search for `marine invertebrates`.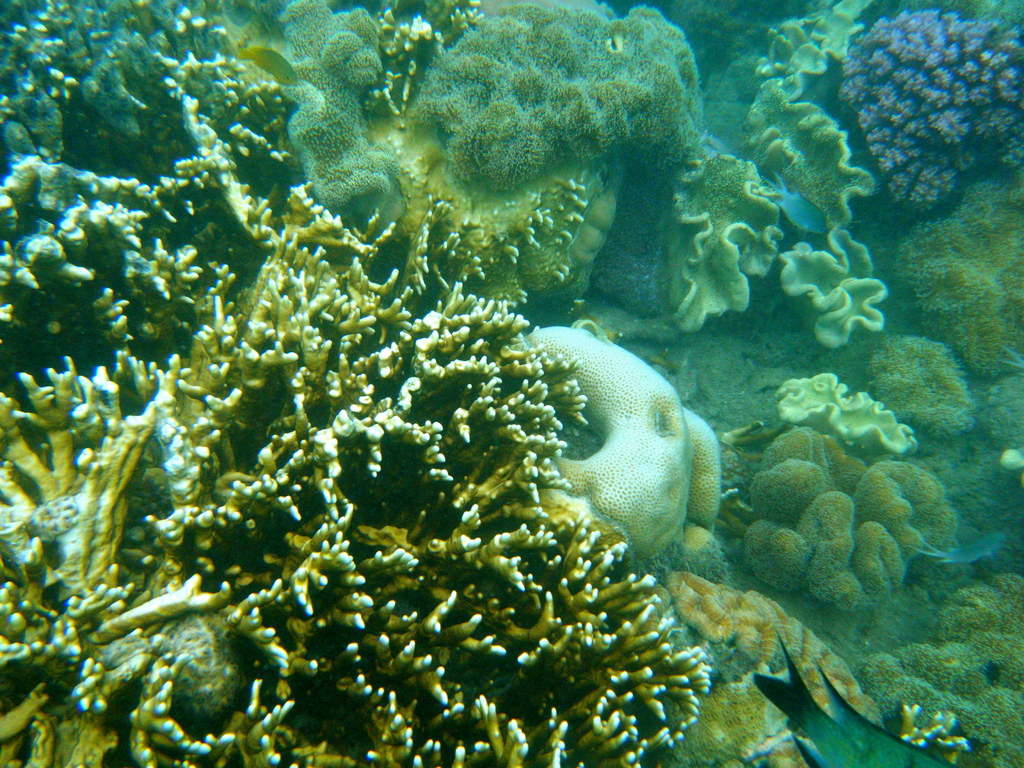
Found at detection(247, 0, 417, 243).
